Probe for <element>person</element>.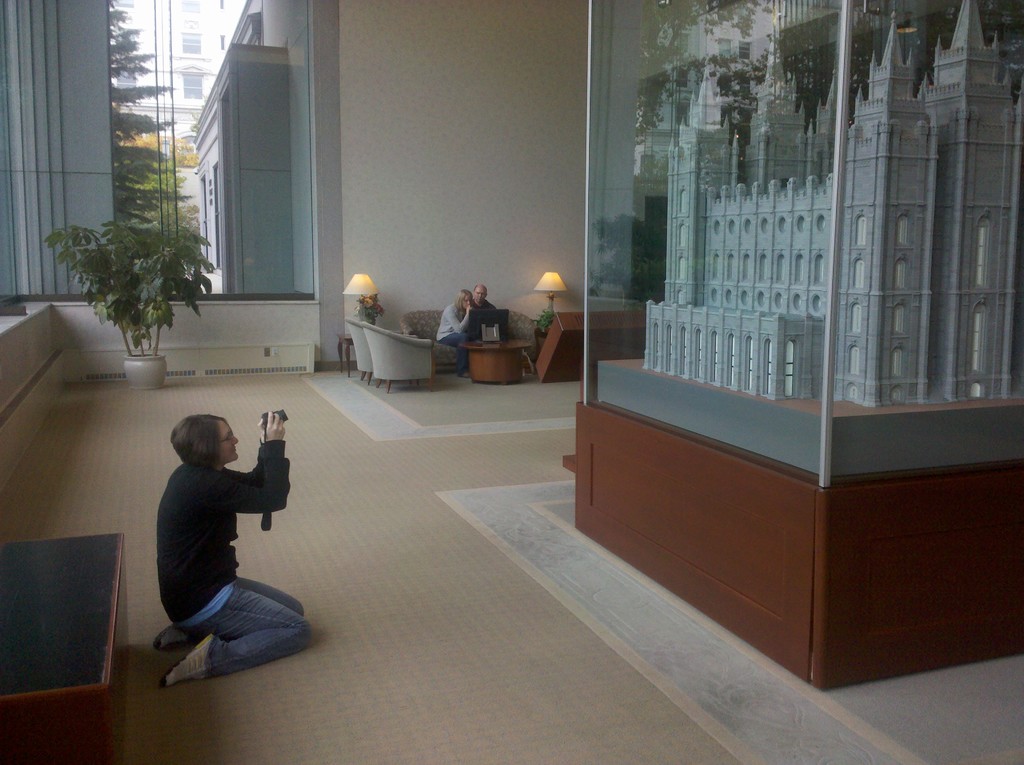
Probe result: <bbox>135, 394, 298, 680</bbox>.
